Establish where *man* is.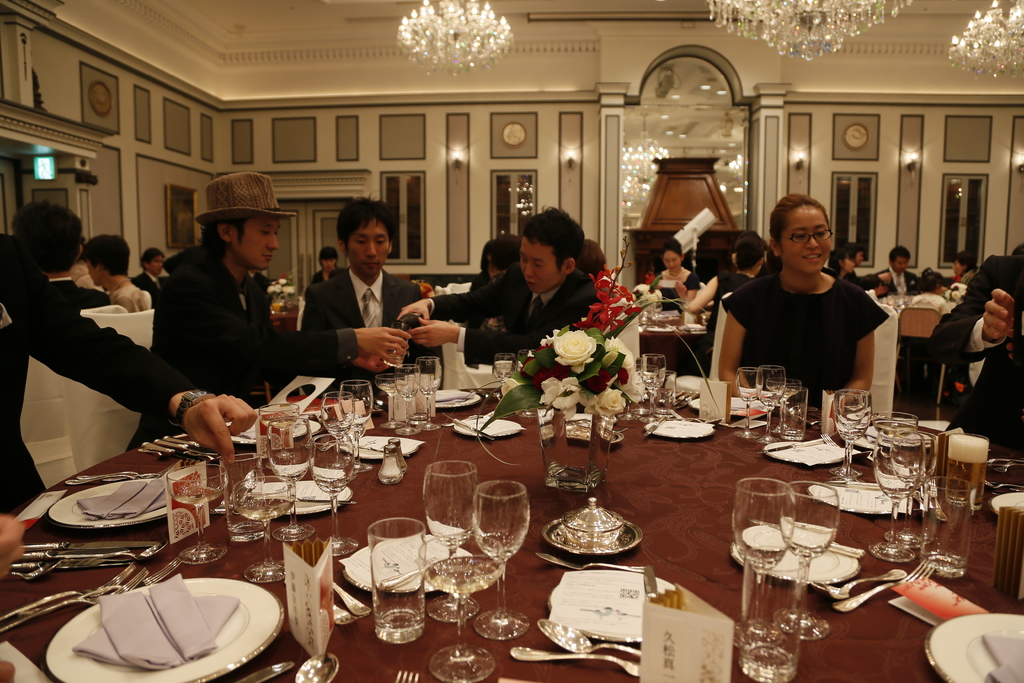
Established at {"x1": 296, "y1": 202, "x2": 408, "y2": 378}.
